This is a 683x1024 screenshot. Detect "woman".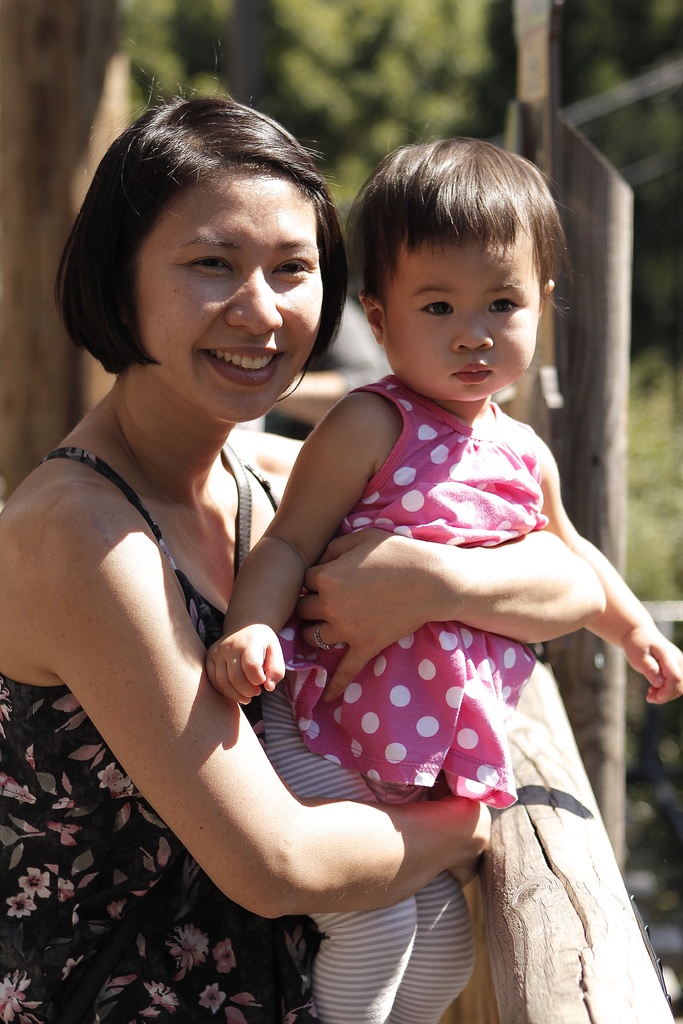
<bbox>99, 122, 559, 1018</bbox>.
